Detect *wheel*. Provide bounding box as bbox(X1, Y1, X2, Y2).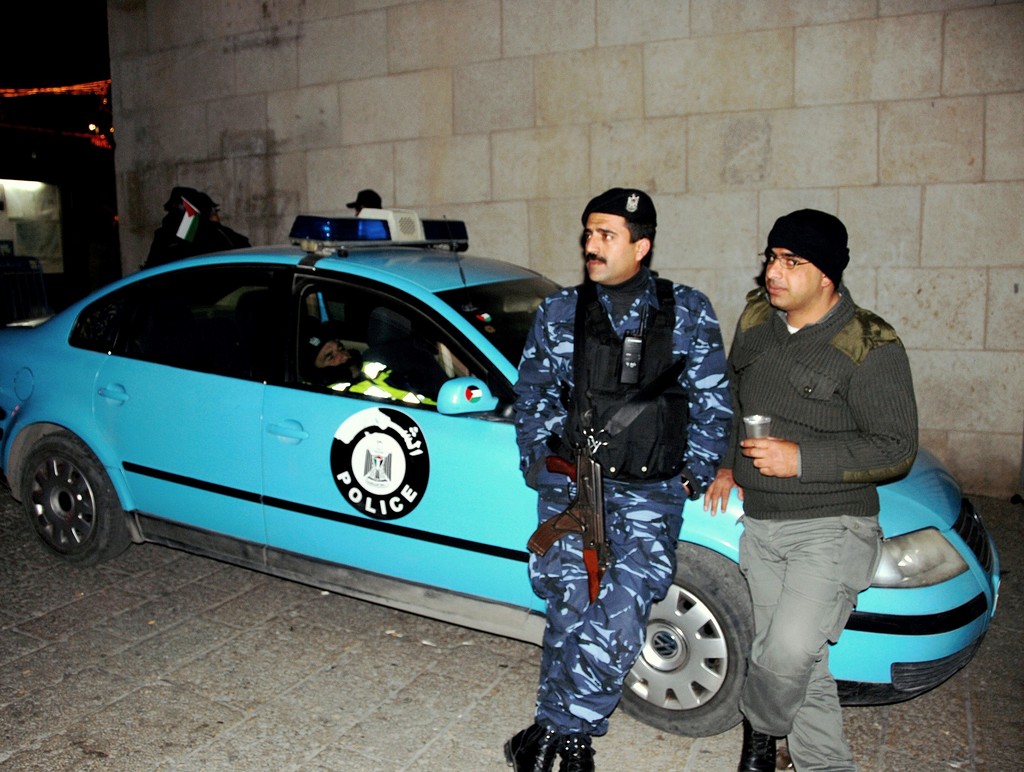
bbox(614, 541, 760, 737).
